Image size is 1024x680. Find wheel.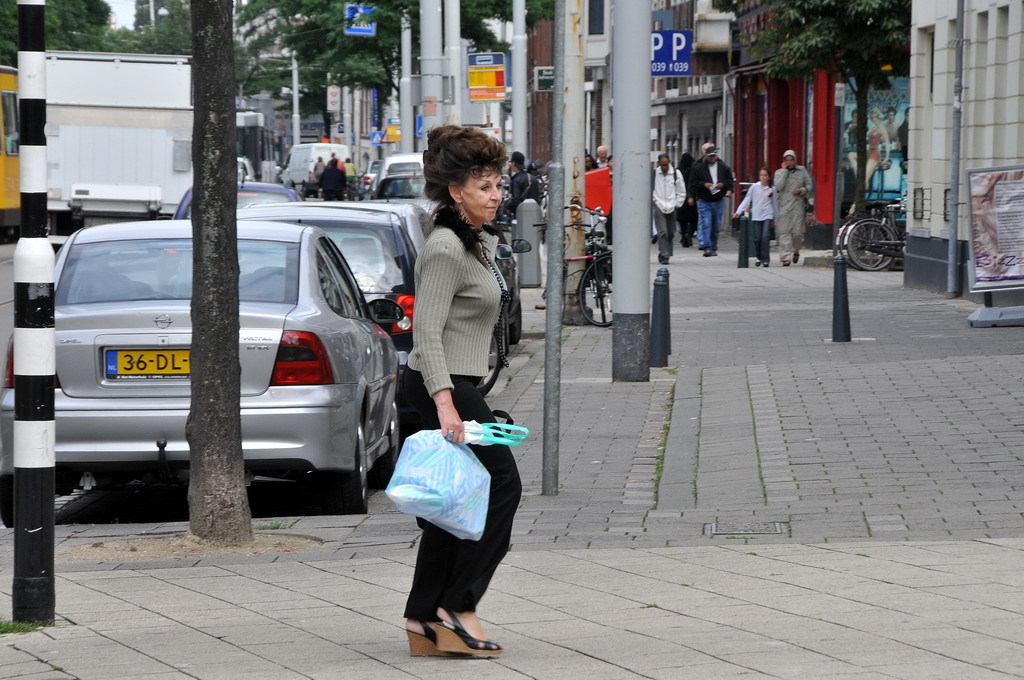
l=0, t=470, r=13, b=528.
